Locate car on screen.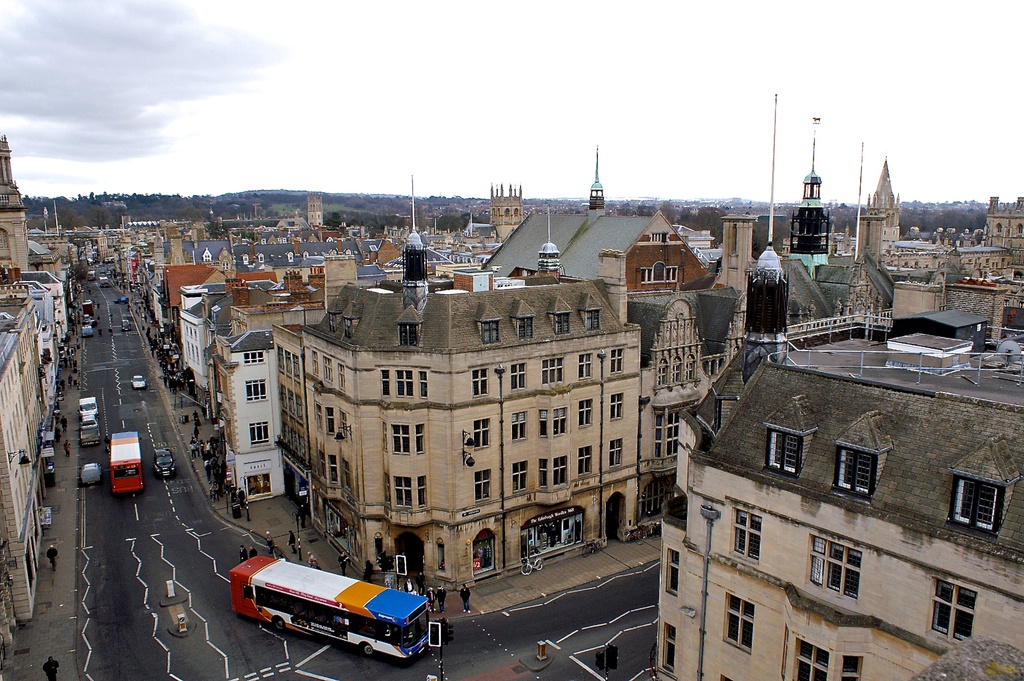
On screen at (left=150, top=445, right=177, bottom=478).
